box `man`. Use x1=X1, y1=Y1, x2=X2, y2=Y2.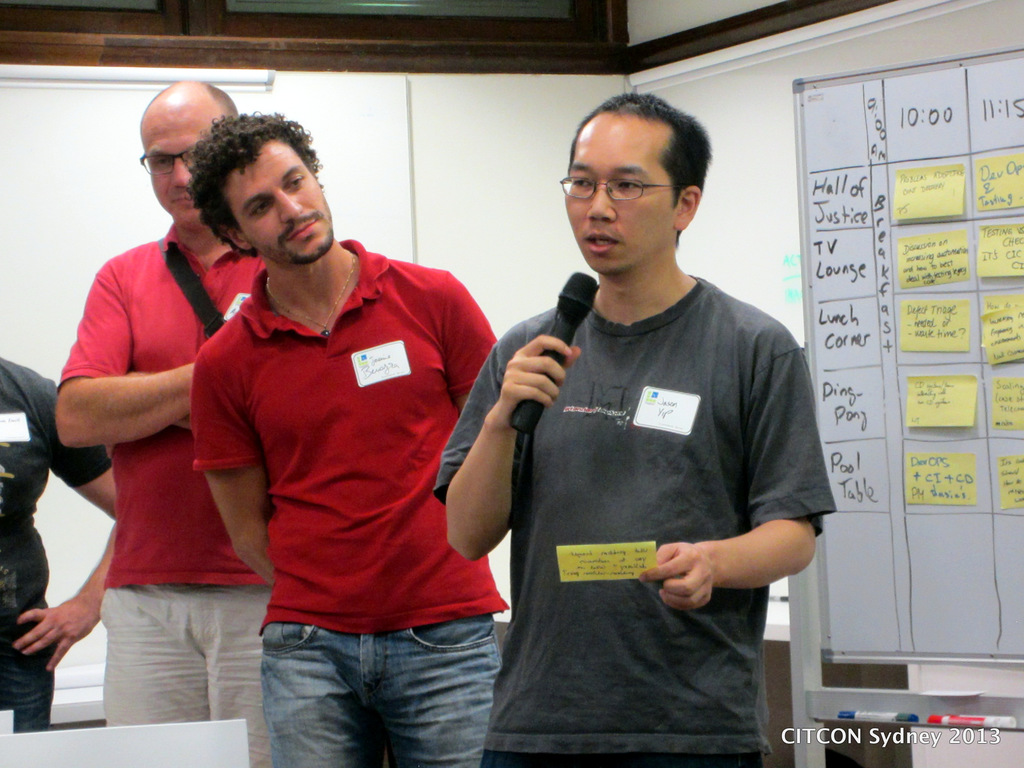
x1=54, y1=79, x2=275, y2=767.
